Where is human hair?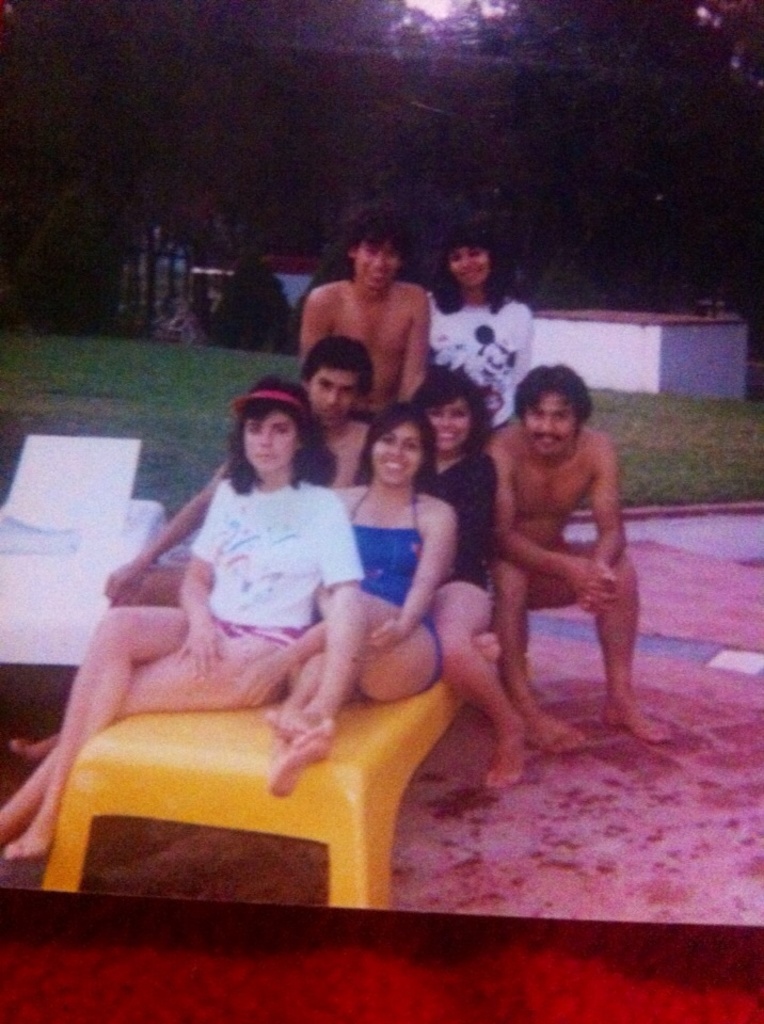
222,377,337,489.
